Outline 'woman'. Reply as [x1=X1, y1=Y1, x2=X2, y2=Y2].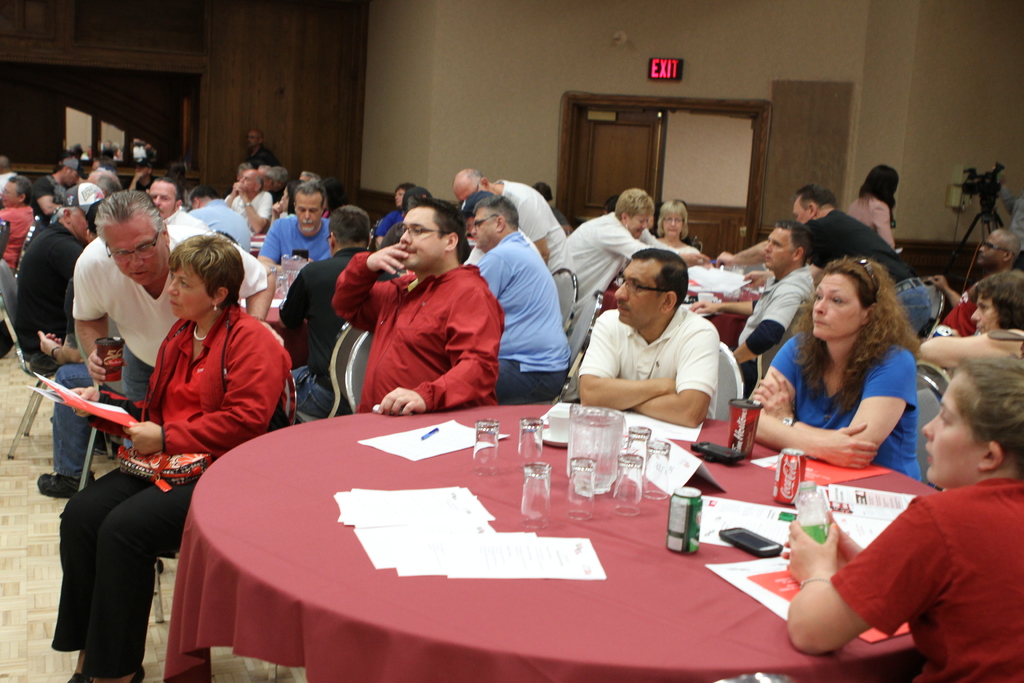
[x1=777, y1=355, x2=1023, y2=682].
